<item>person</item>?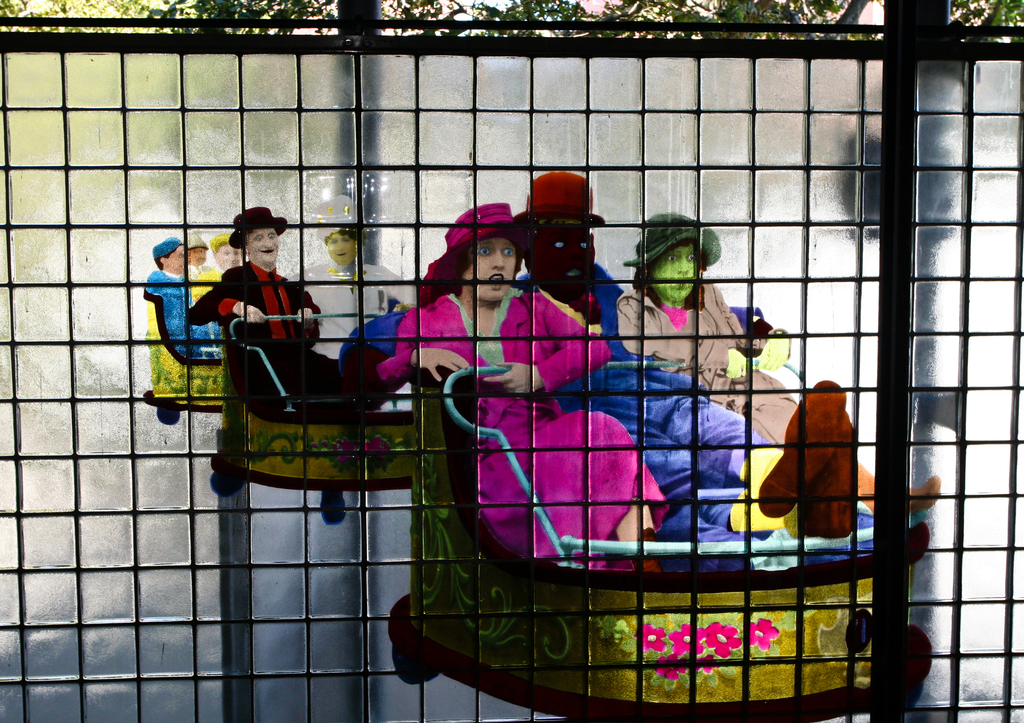
BBox(199, 234, 245, 299)
